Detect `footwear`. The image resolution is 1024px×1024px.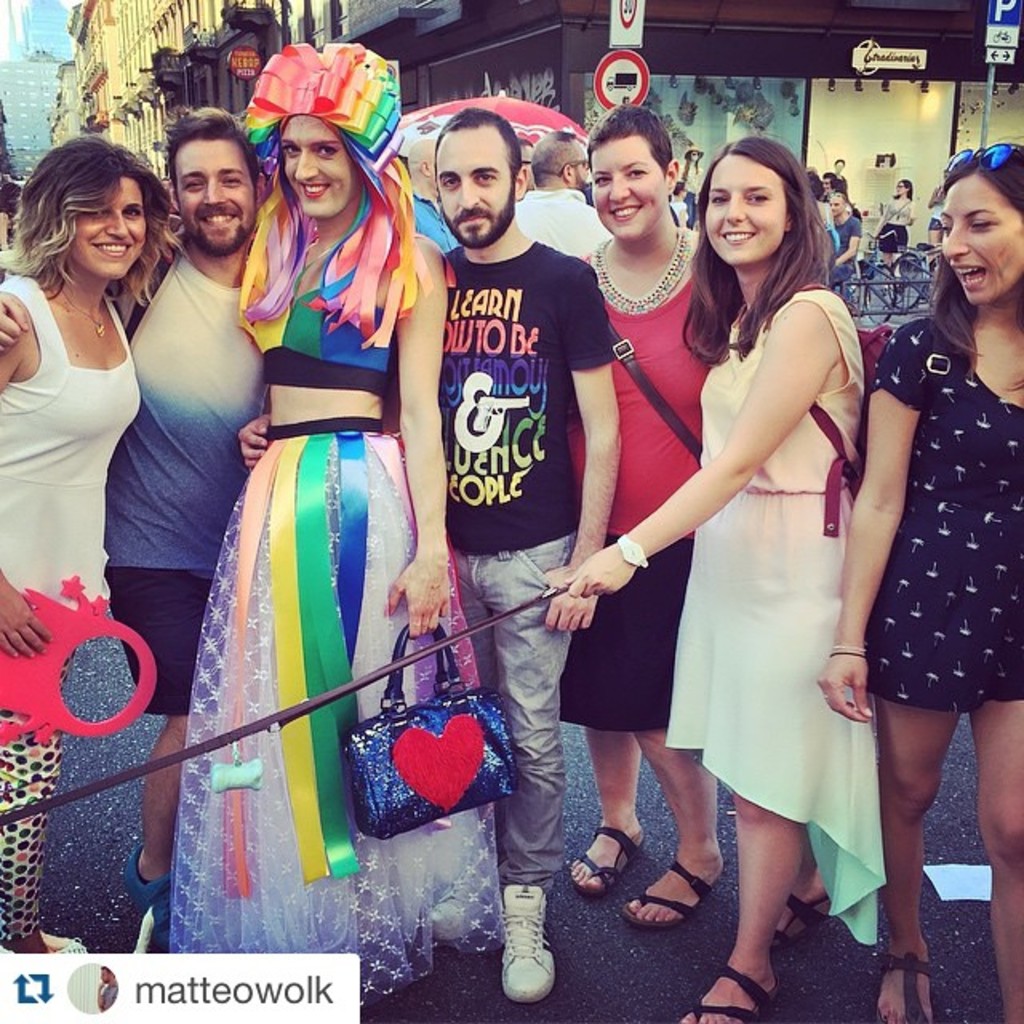
x1=126, y1=838, x2=173, y2=955.
